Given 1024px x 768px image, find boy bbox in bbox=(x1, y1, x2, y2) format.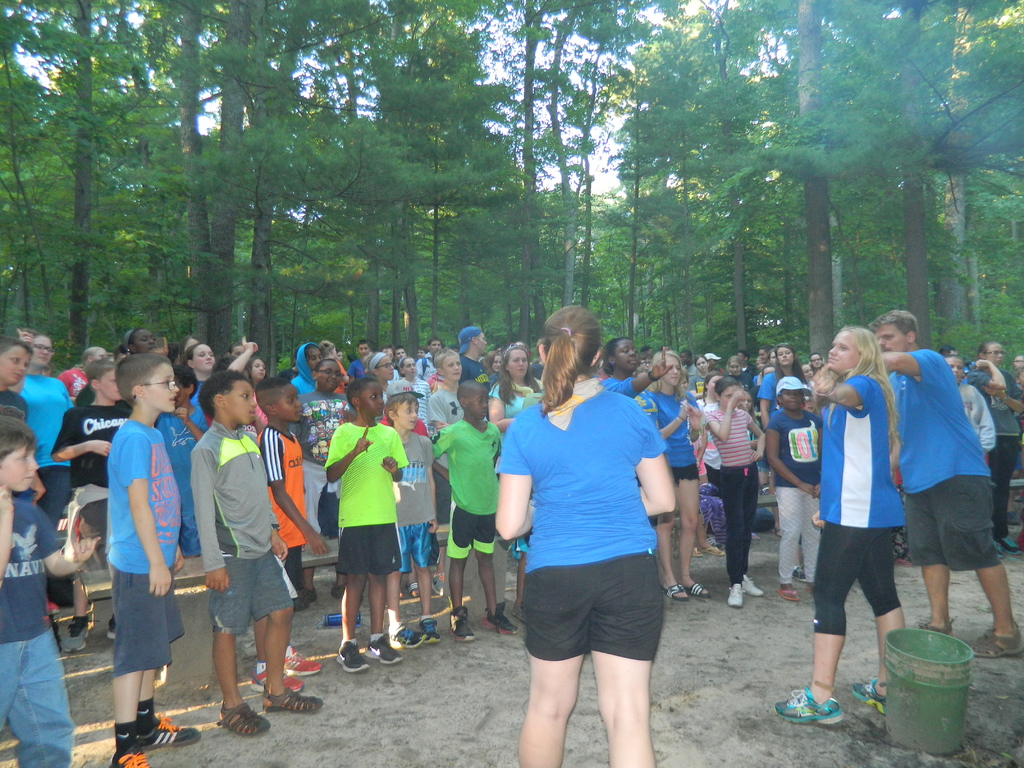
bbox=(285, 361, 363, 614).
